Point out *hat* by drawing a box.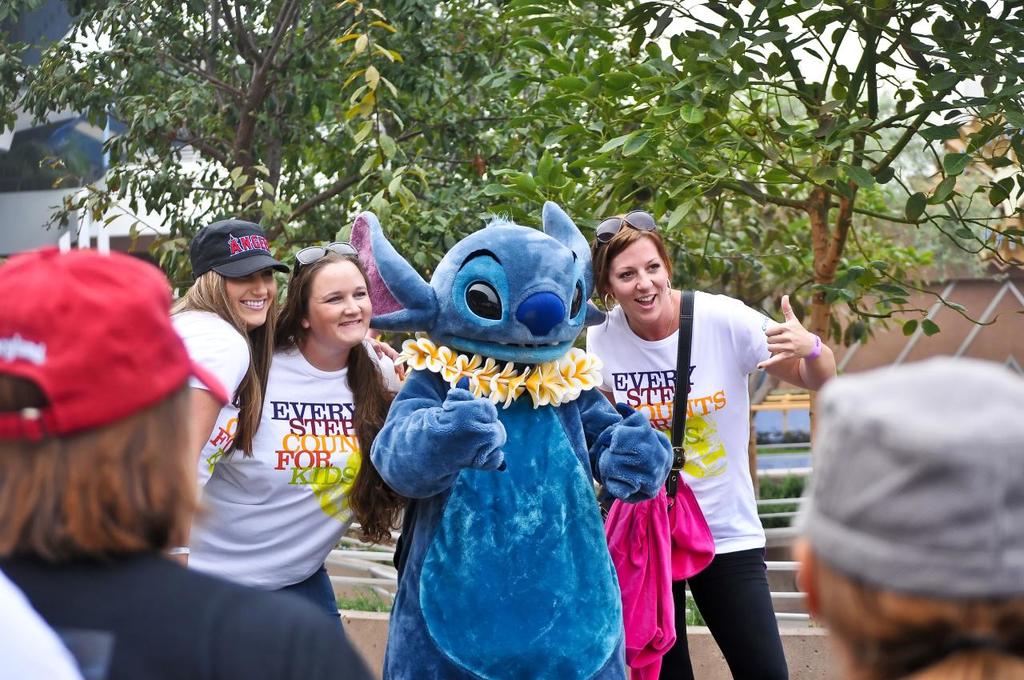
787/351/1023/595.
